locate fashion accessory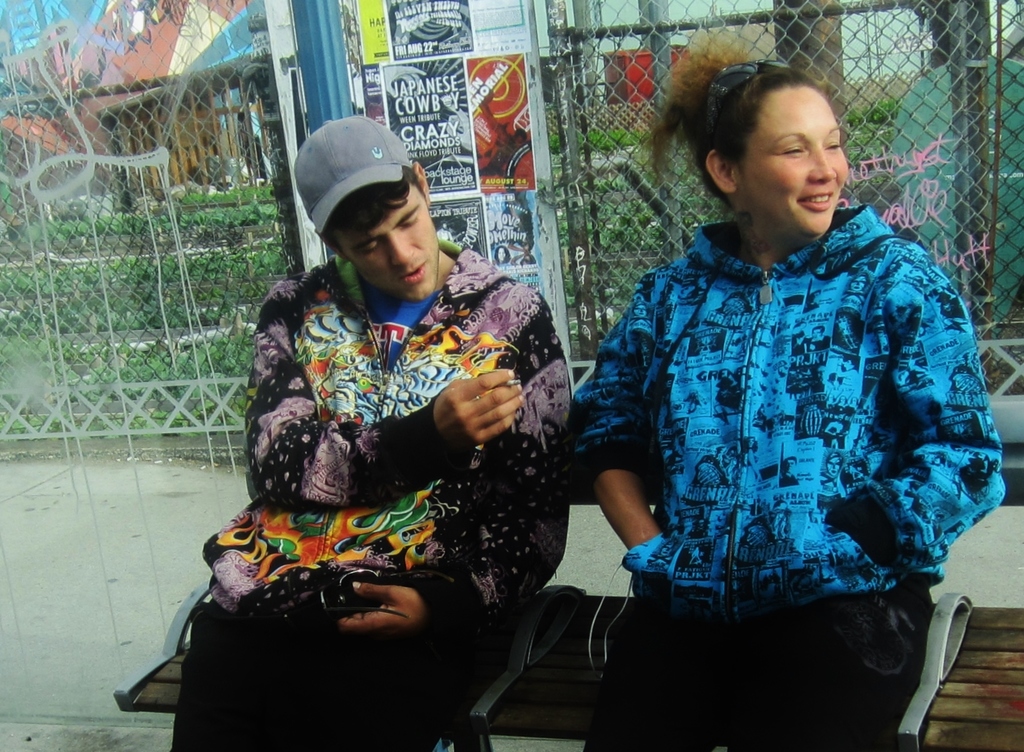
rect(319, 567, 456, 622)
